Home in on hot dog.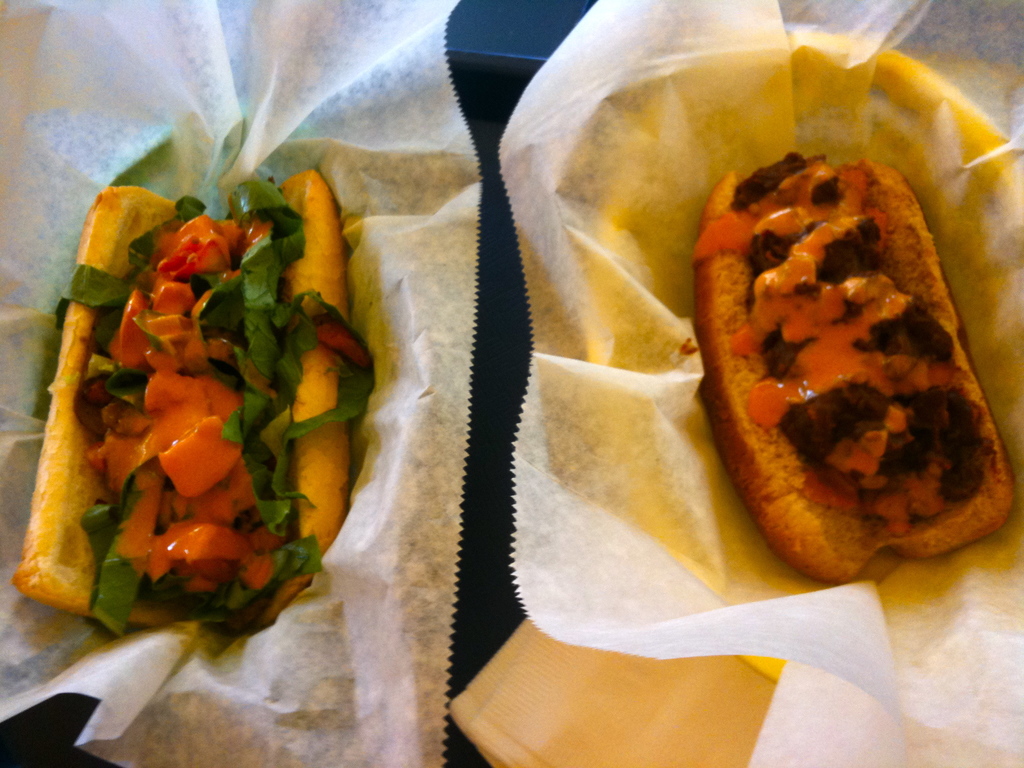
Homed in at <bbox>9, 124, 364, 635</bbox>.
